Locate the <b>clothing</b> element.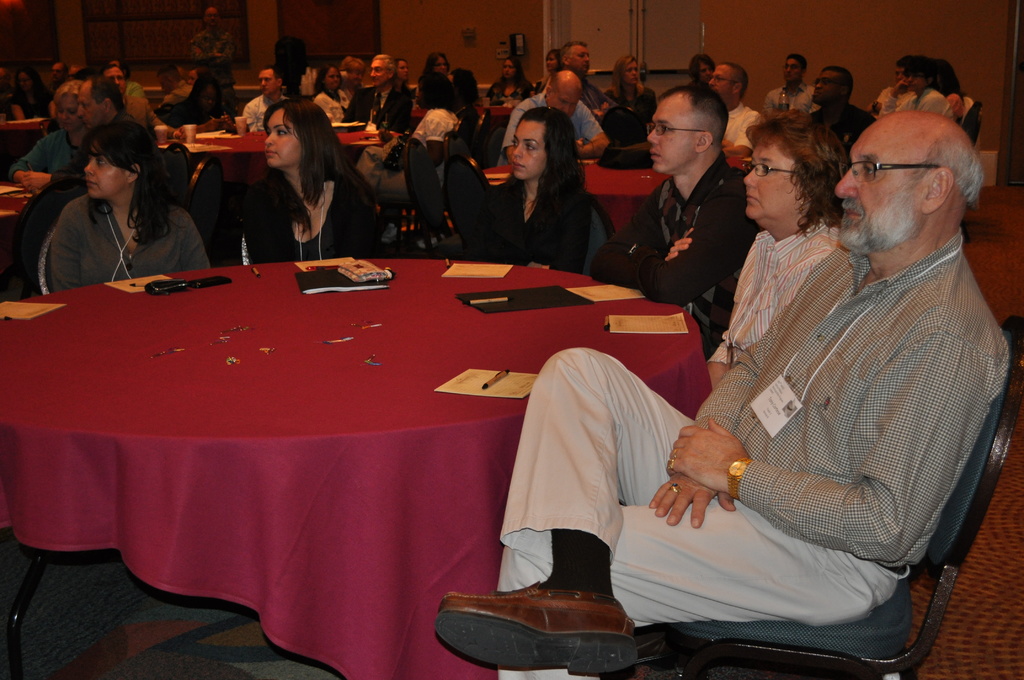
Element bbox: 490, 232, 1021, 679.
